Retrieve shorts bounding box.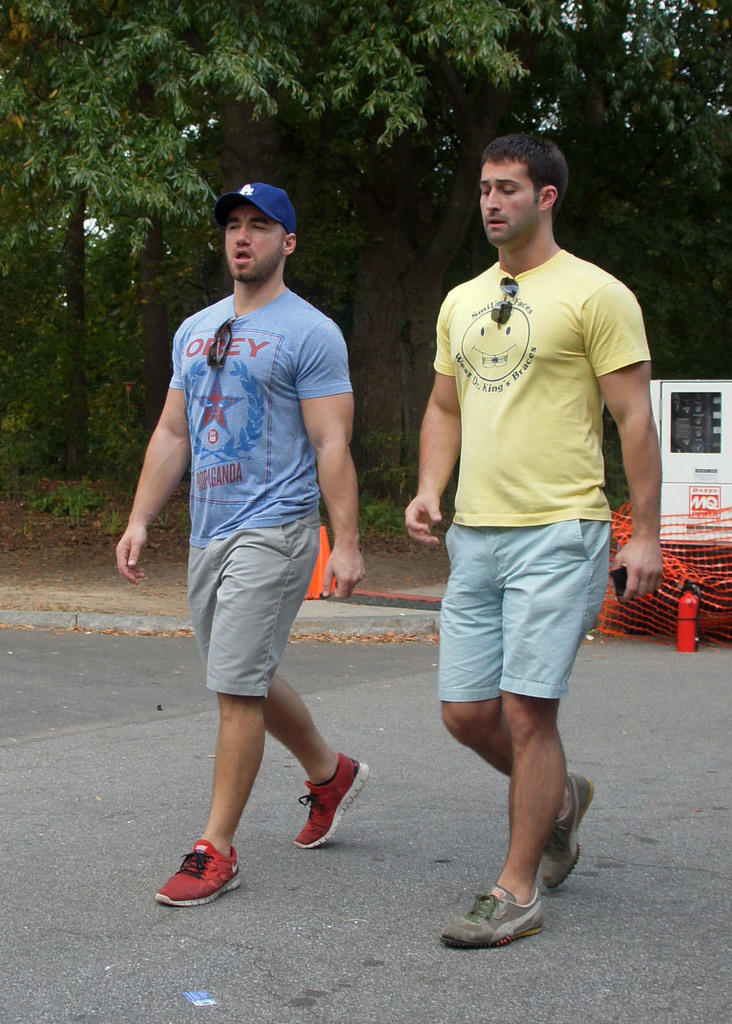
Bounding box: locate(434, 542, 602, 711).
